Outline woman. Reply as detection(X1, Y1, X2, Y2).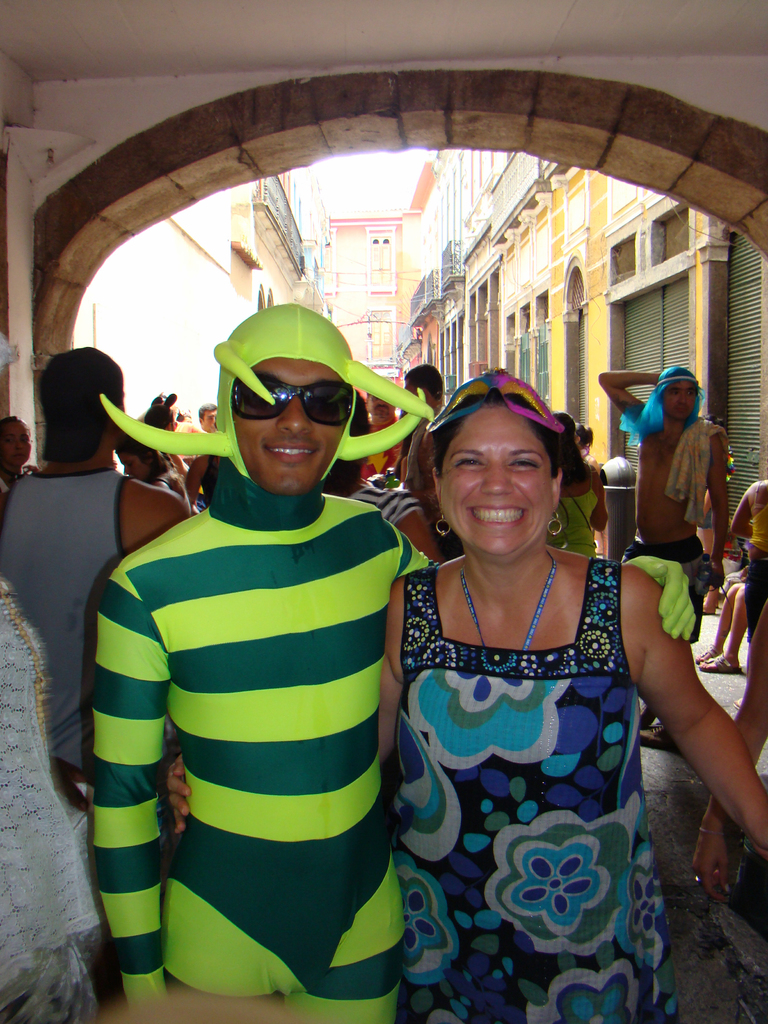
detection(157, 372, 767, 1023).
